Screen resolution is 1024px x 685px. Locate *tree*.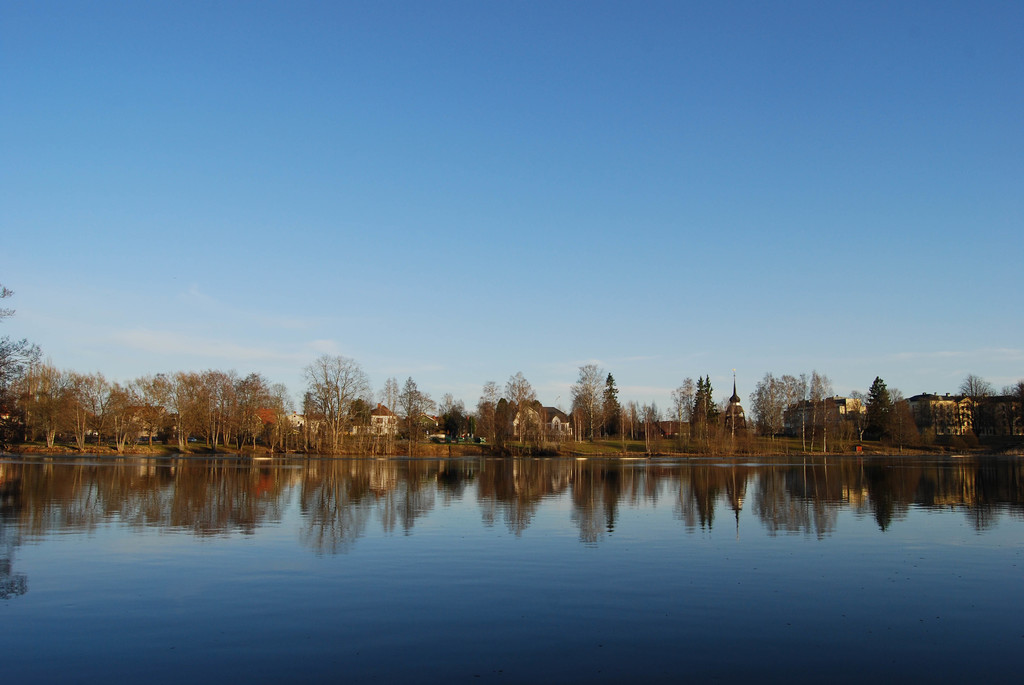
bbox=(102, 377, 136, 452).
